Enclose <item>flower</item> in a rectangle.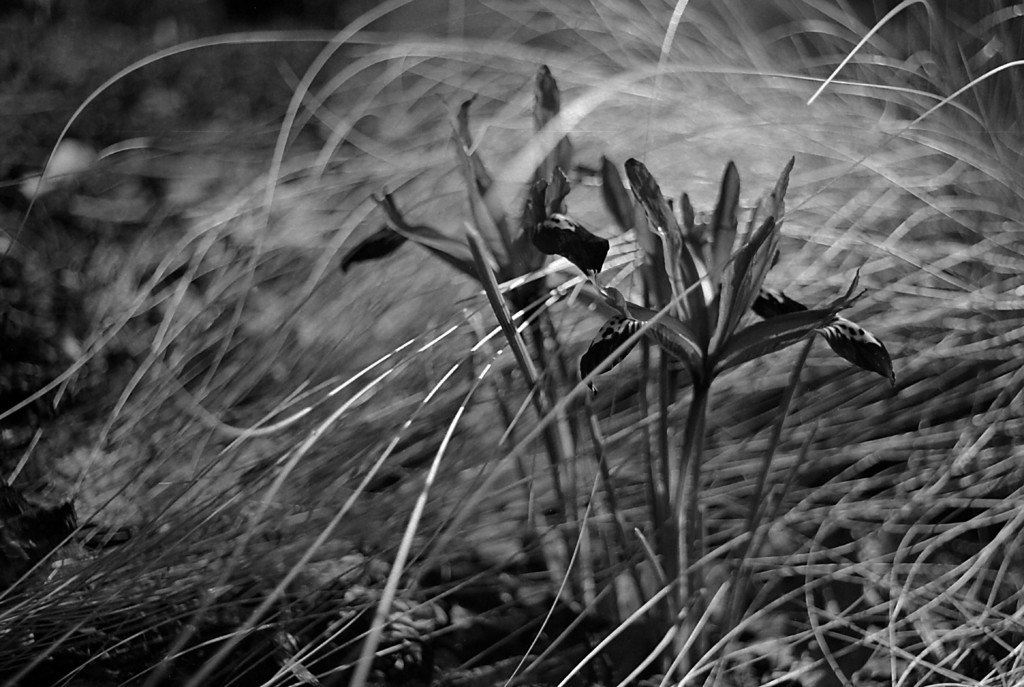
[x1=572, y1=134, x2=874, y2=424].
